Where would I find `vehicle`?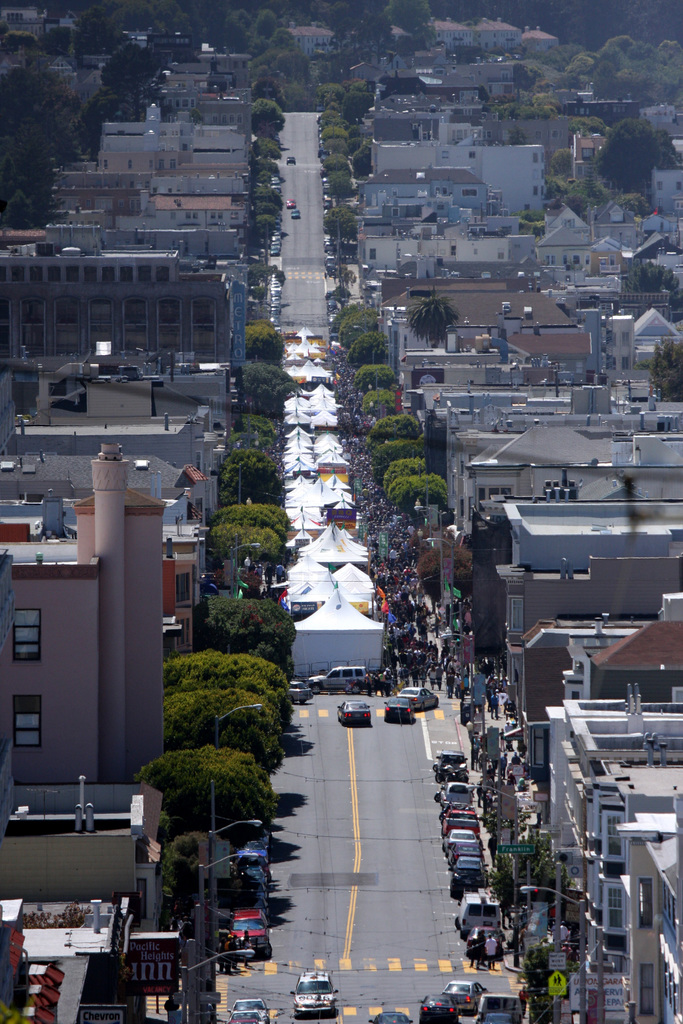
At (left=400, top=684, right=454, bottom=713).
